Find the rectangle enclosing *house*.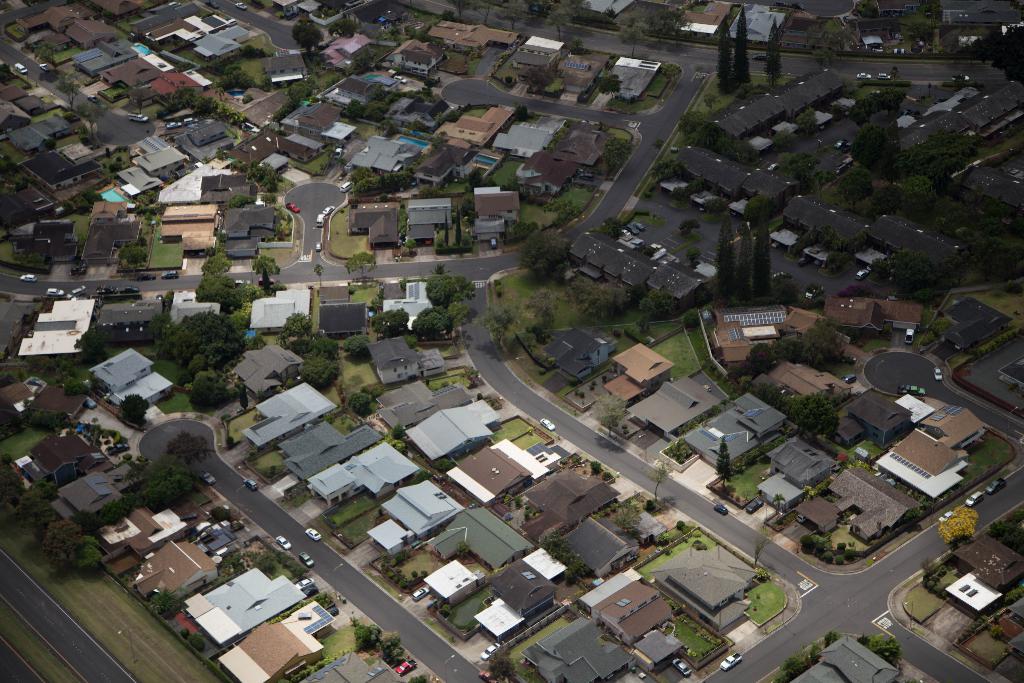
x1=216 y1=621 x2=324 y2=682.
